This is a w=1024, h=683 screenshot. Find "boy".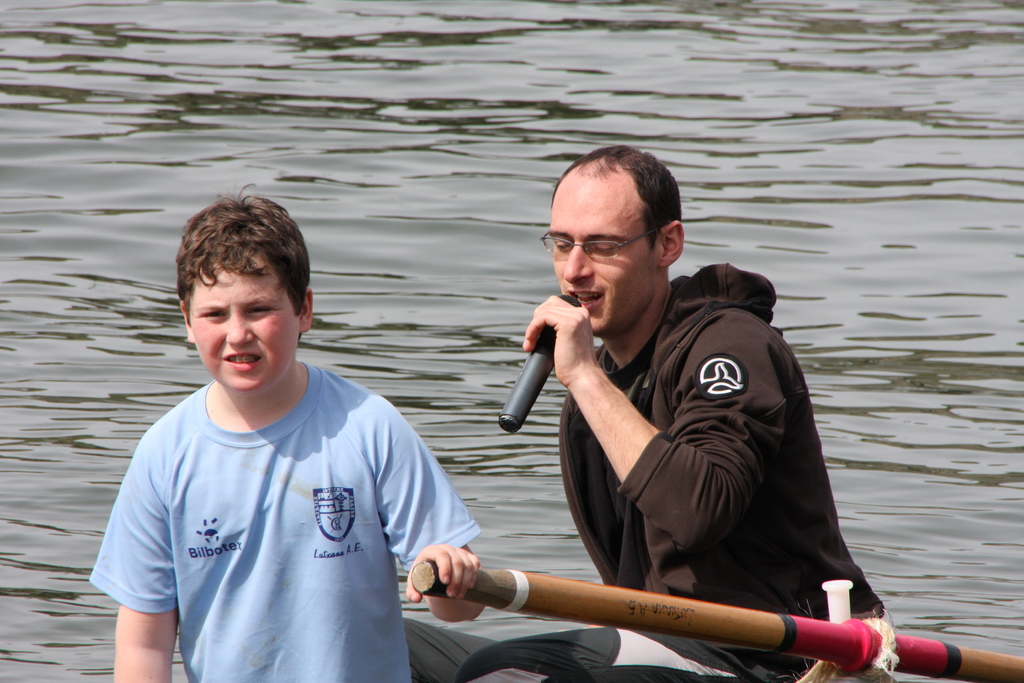
Bounding box: 86,177,490,682.
